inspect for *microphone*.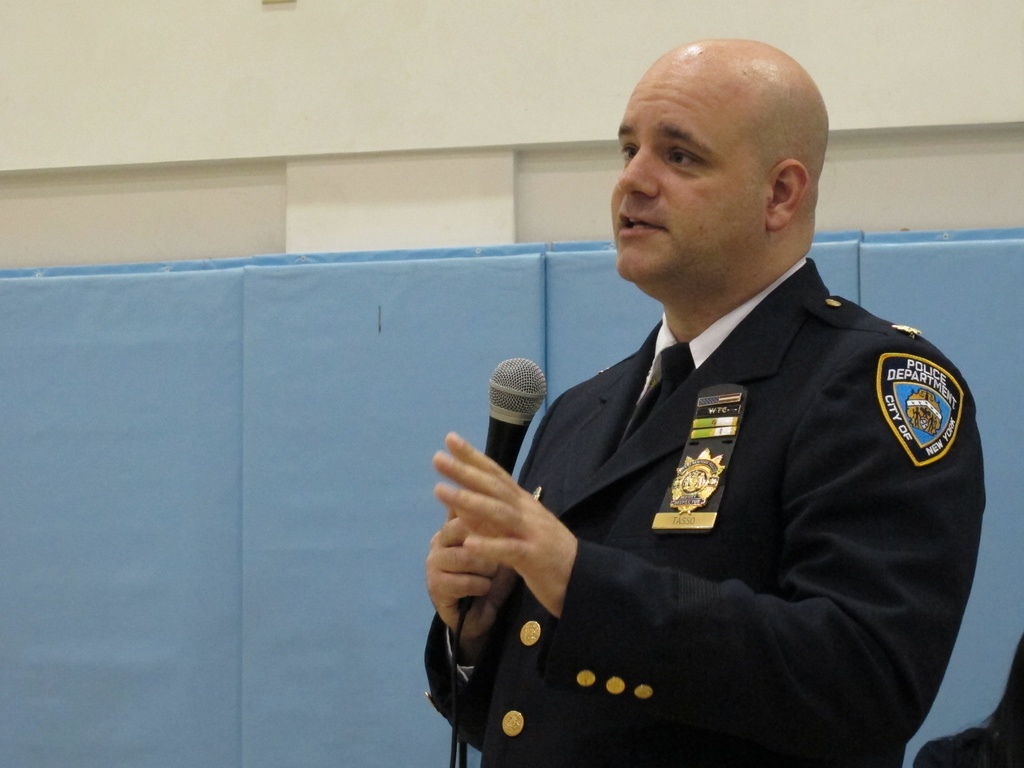
Inspection: BBox(460, 351, 551, 602).
